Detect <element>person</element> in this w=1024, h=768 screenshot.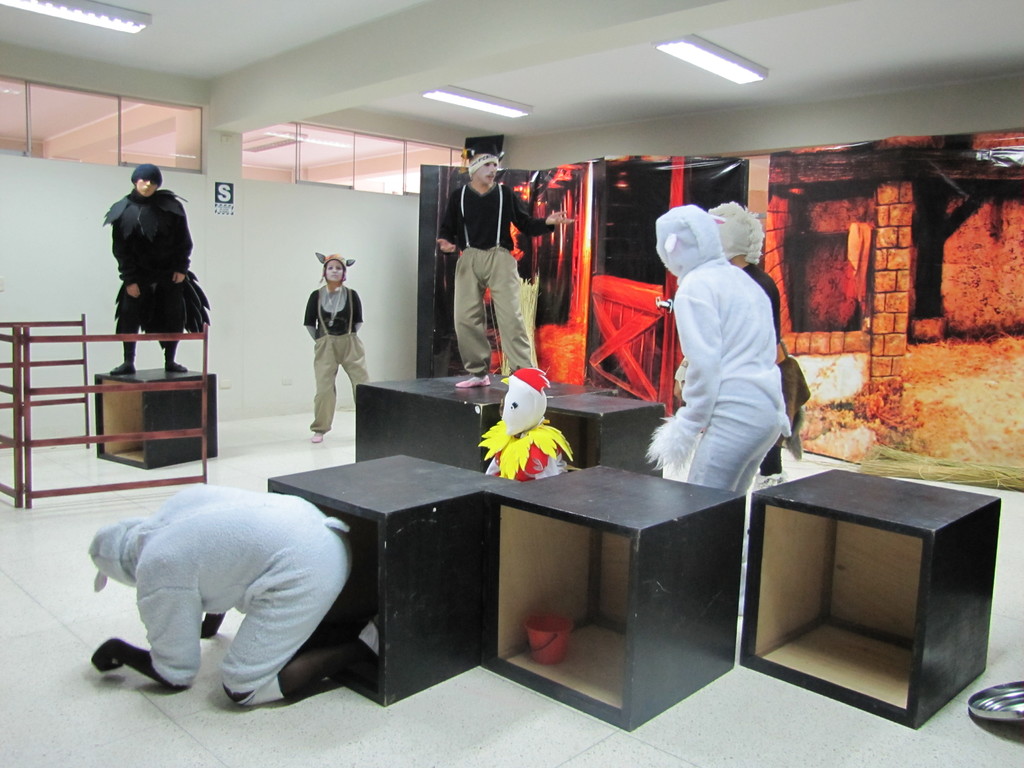
Detection: locate(438, 142, 573, 385).
